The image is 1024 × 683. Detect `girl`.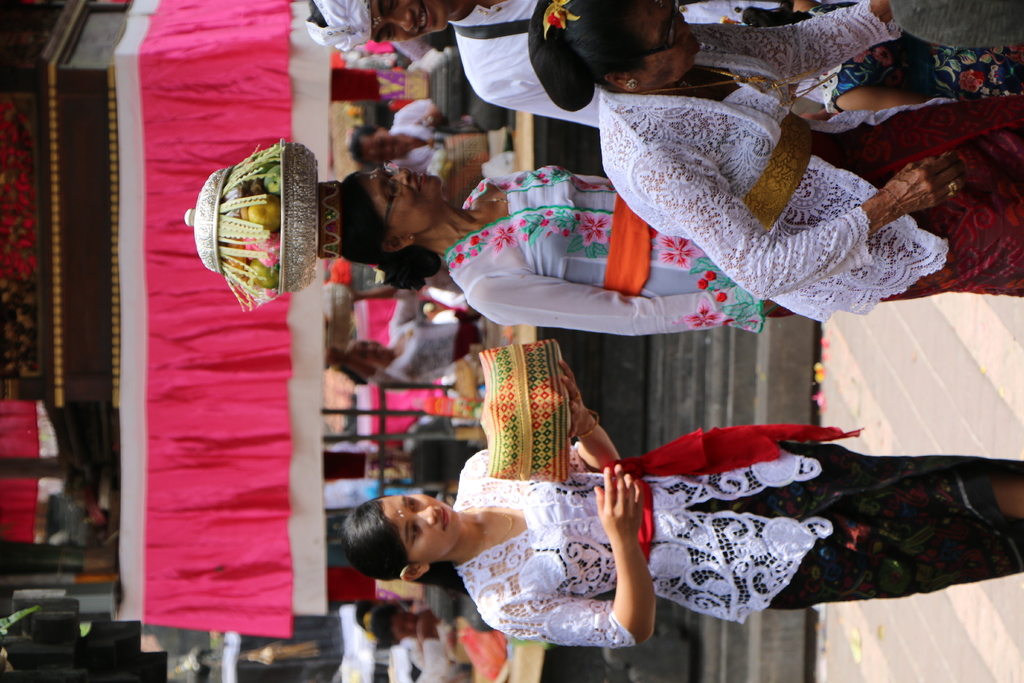
Detection: <region>341, 361, 1023, 647</region>.
